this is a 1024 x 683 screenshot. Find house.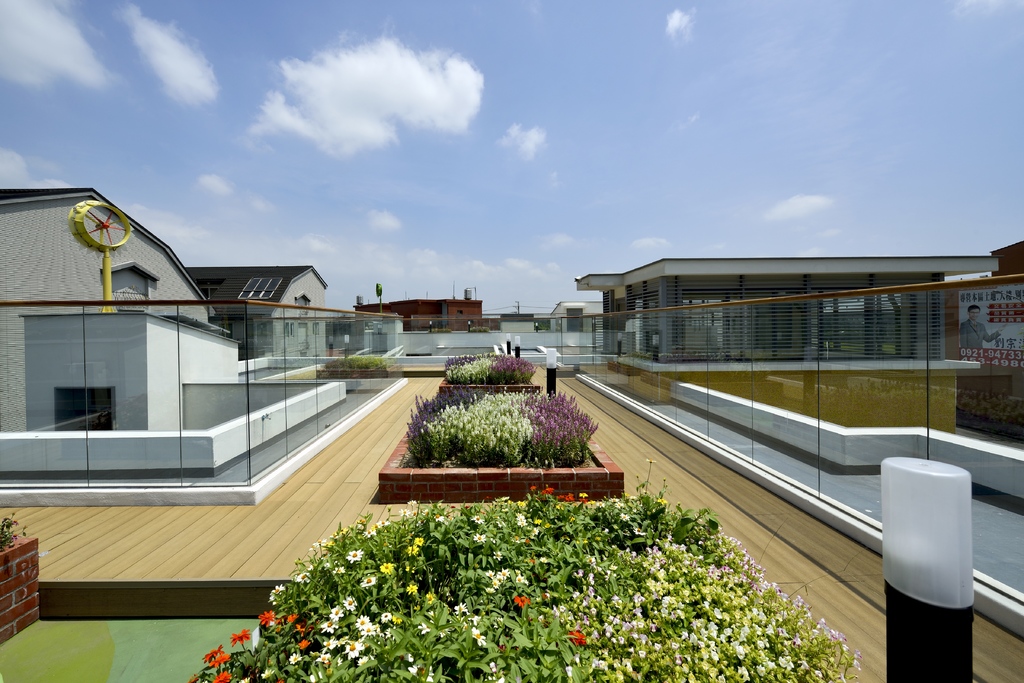
Bounding box: locate(0, 168, 235, 445).
